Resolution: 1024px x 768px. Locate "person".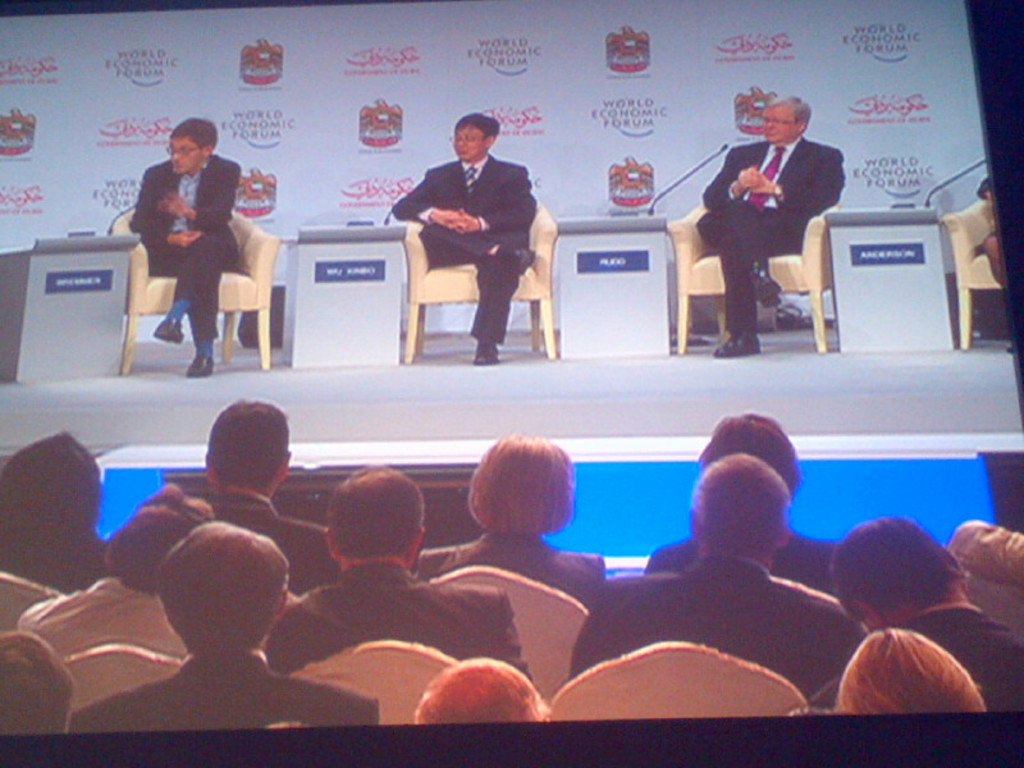
{"x1": 393, "y1": 113, "x2": 535, "y2": 369}.
